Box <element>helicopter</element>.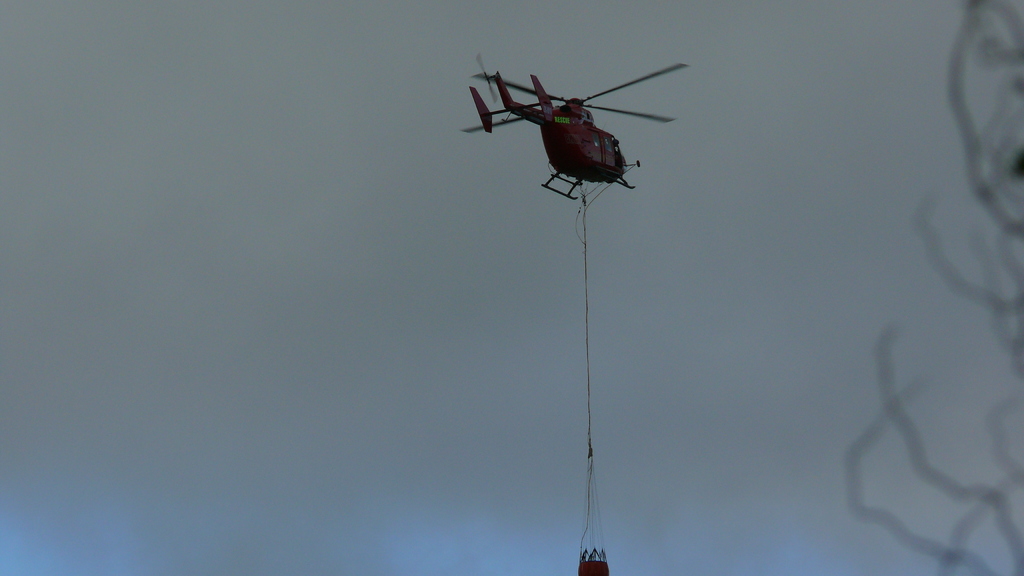
BBox(456, 48, 696, 198).
